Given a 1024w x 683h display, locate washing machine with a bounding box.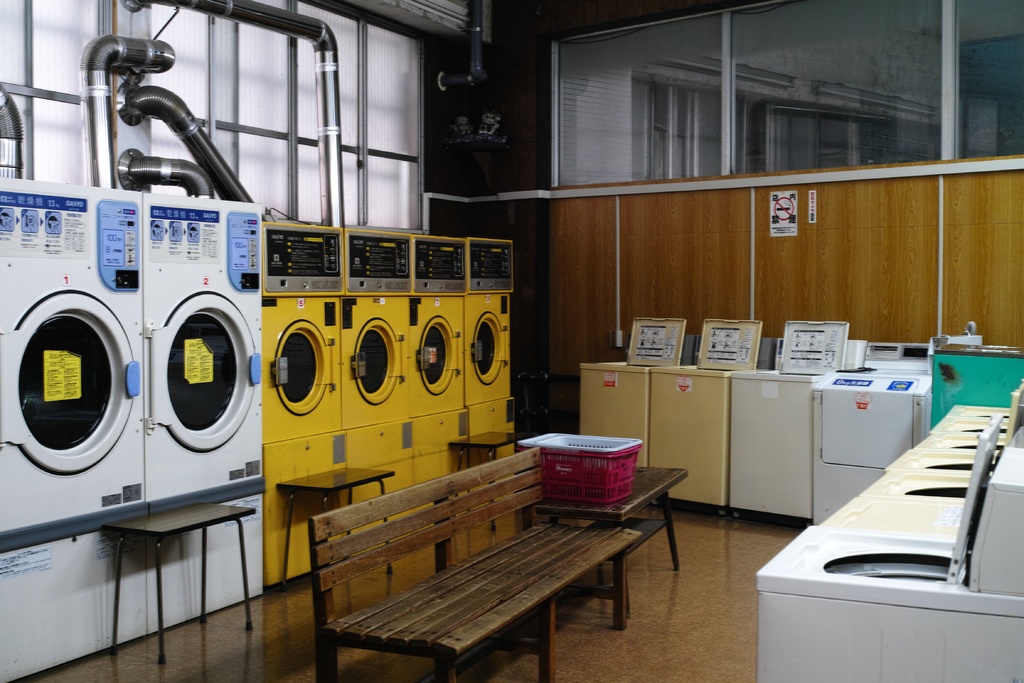
Located: l=462, t=234, r=517, b=497.
